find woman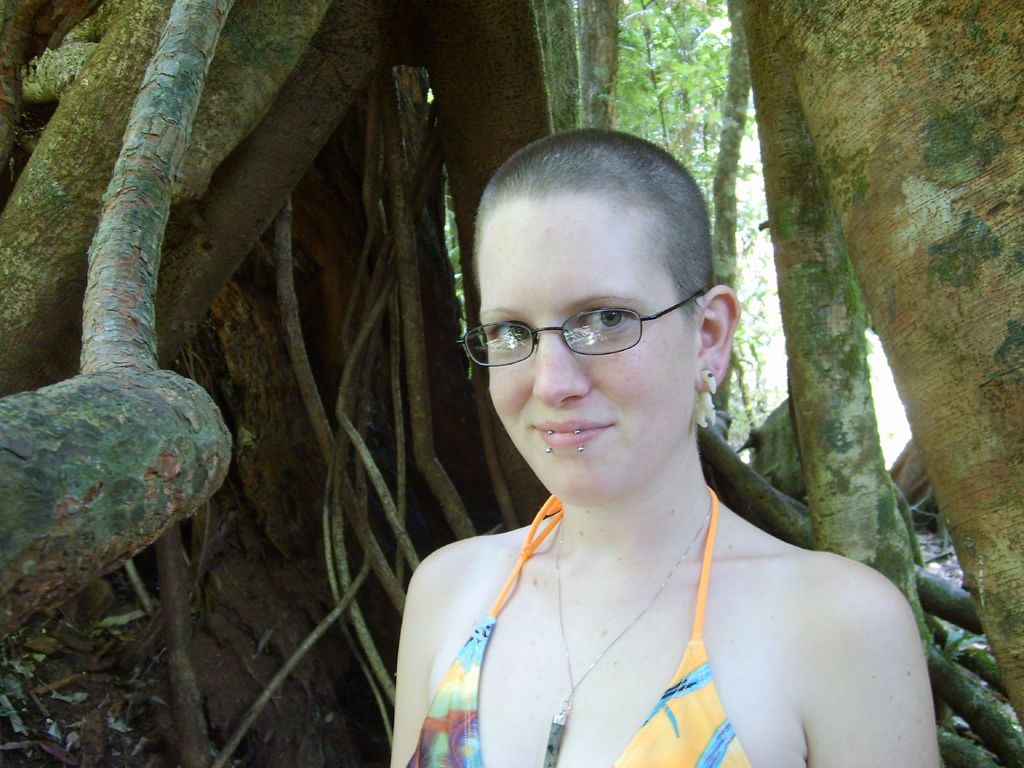
(380,127,899,767)
